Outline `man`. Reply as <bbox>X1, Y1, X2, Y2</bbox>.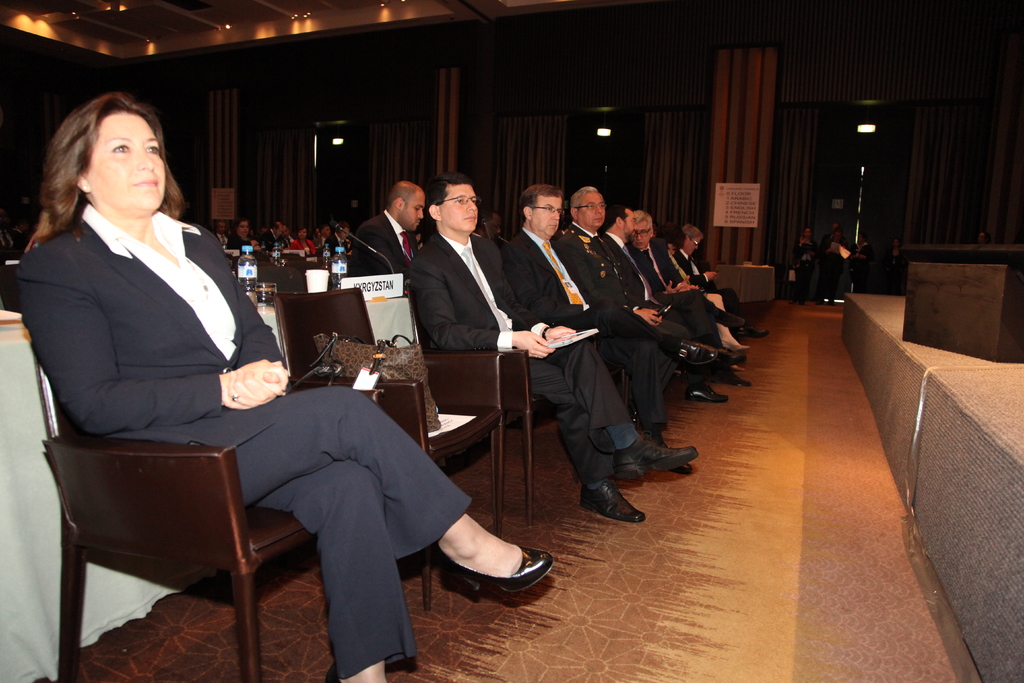
<bbox>214, 219, 231, 252</bbox>.
